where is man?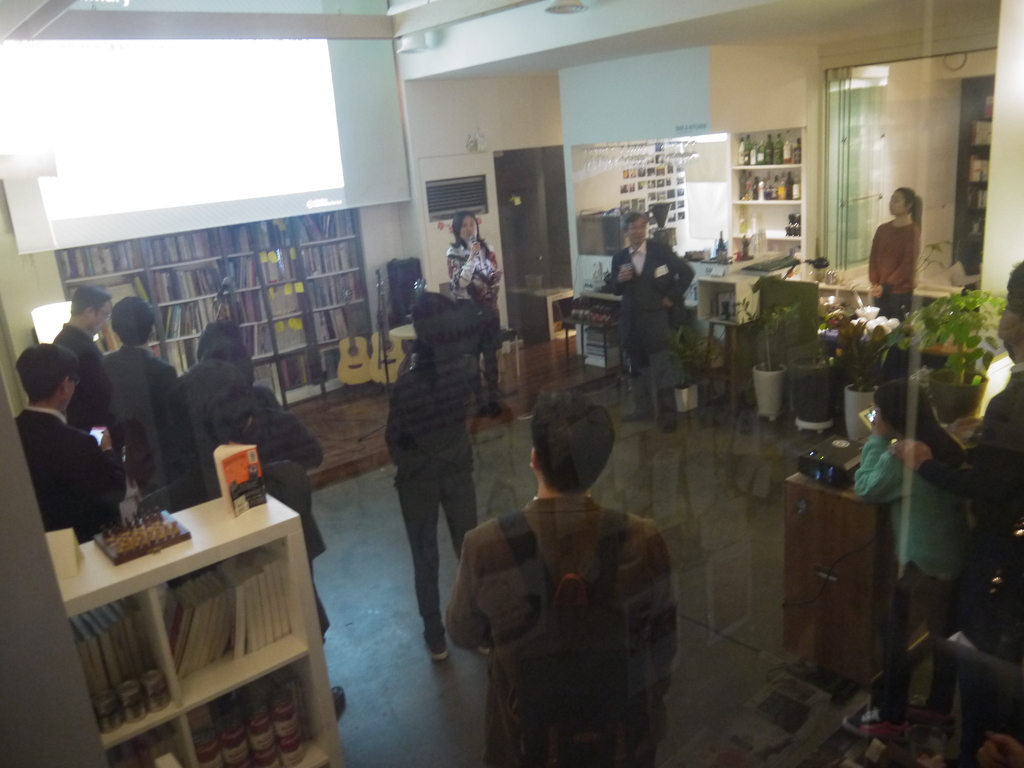
172:321:286:504.
